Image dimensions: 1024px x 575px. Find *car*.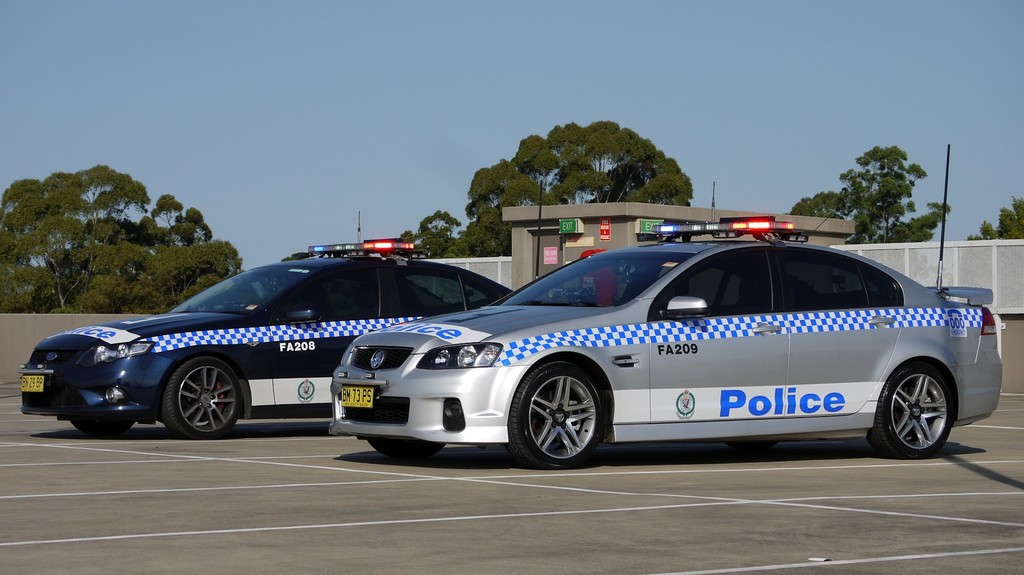
(328, 144, 1002, 460).
